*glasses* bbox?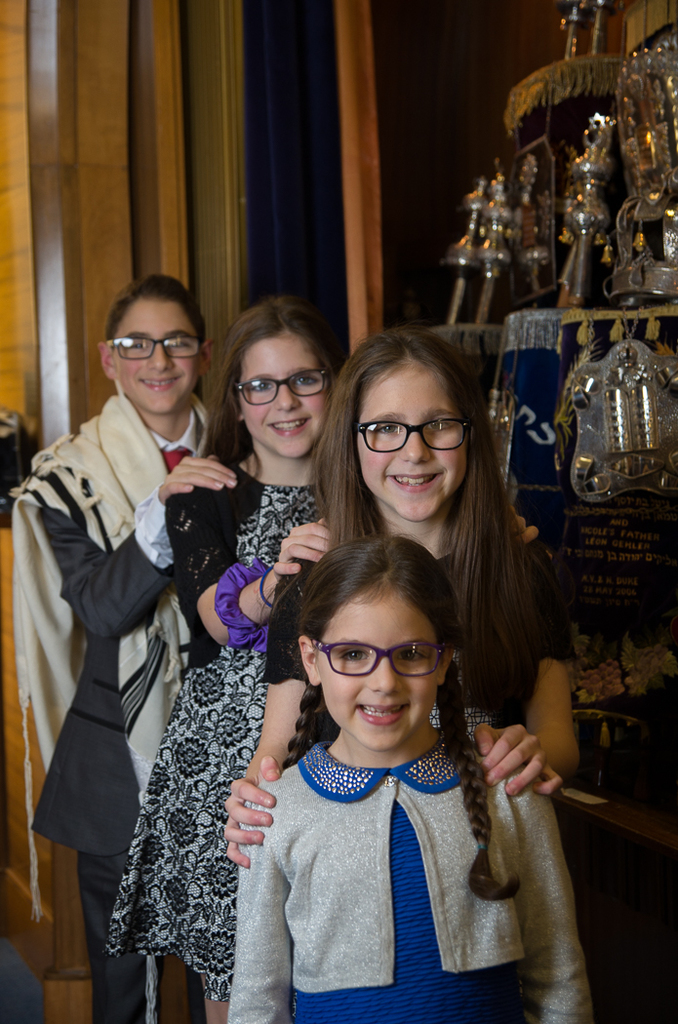
<bbox>234, 370, 328, 407</bbox>
